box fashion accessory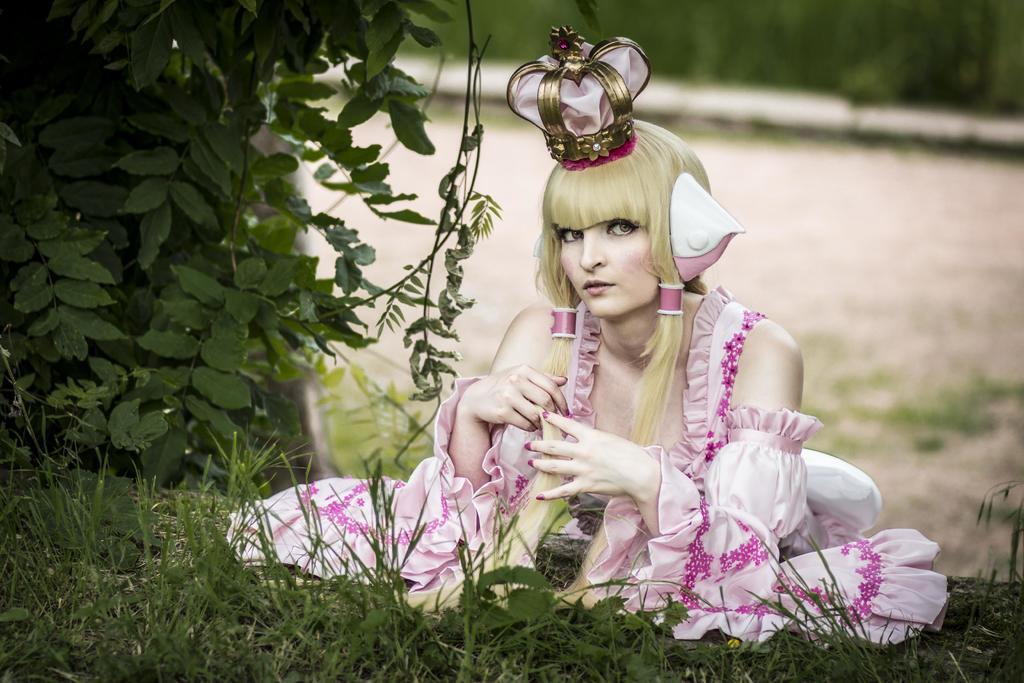
<region>668, 172, 746, 282</region>
